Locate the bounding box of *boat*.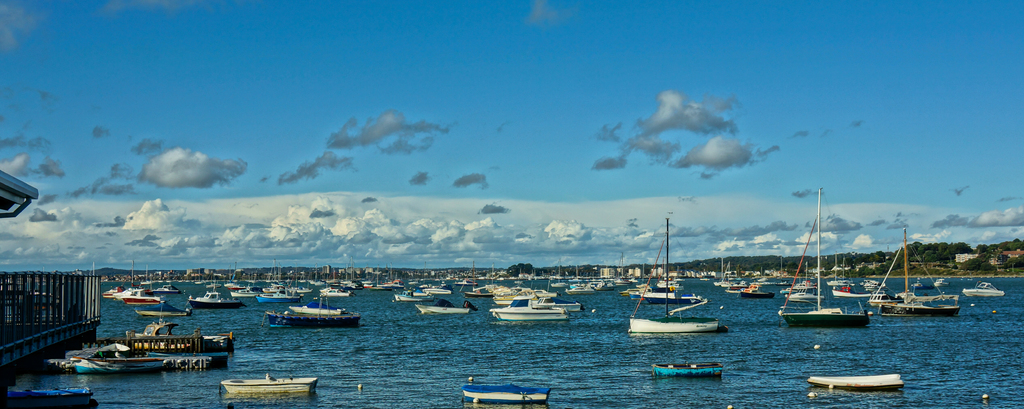
Bounding box: l=881, t=228, r=966, b=317.
